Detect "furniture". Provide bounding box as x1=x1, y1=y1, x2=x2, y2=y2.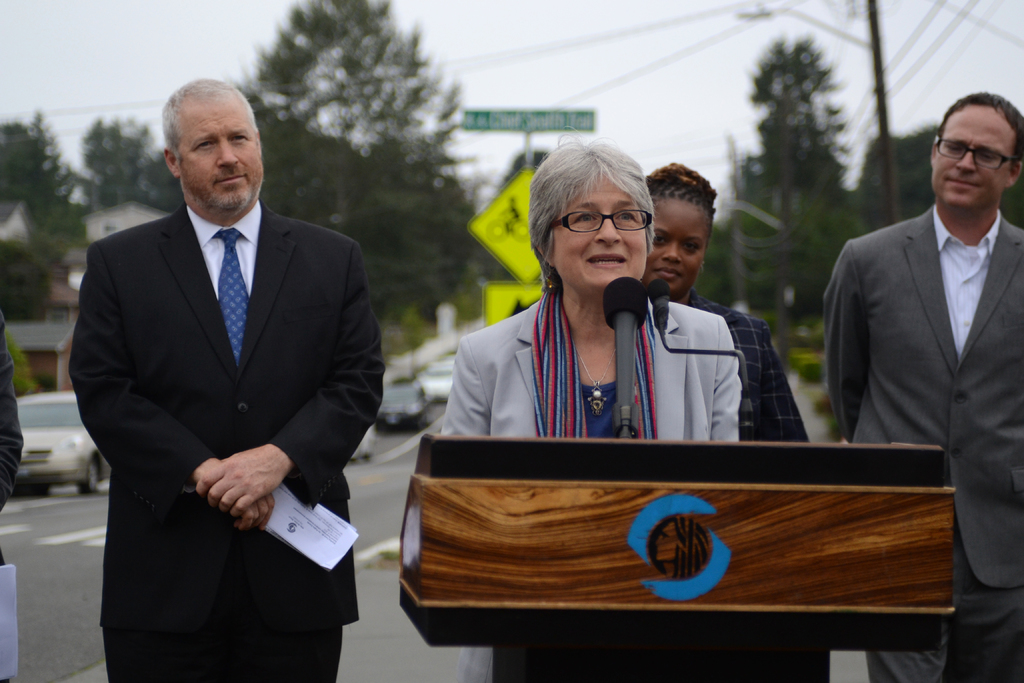
x1=397, y1=434, x2=957, y2=682.
